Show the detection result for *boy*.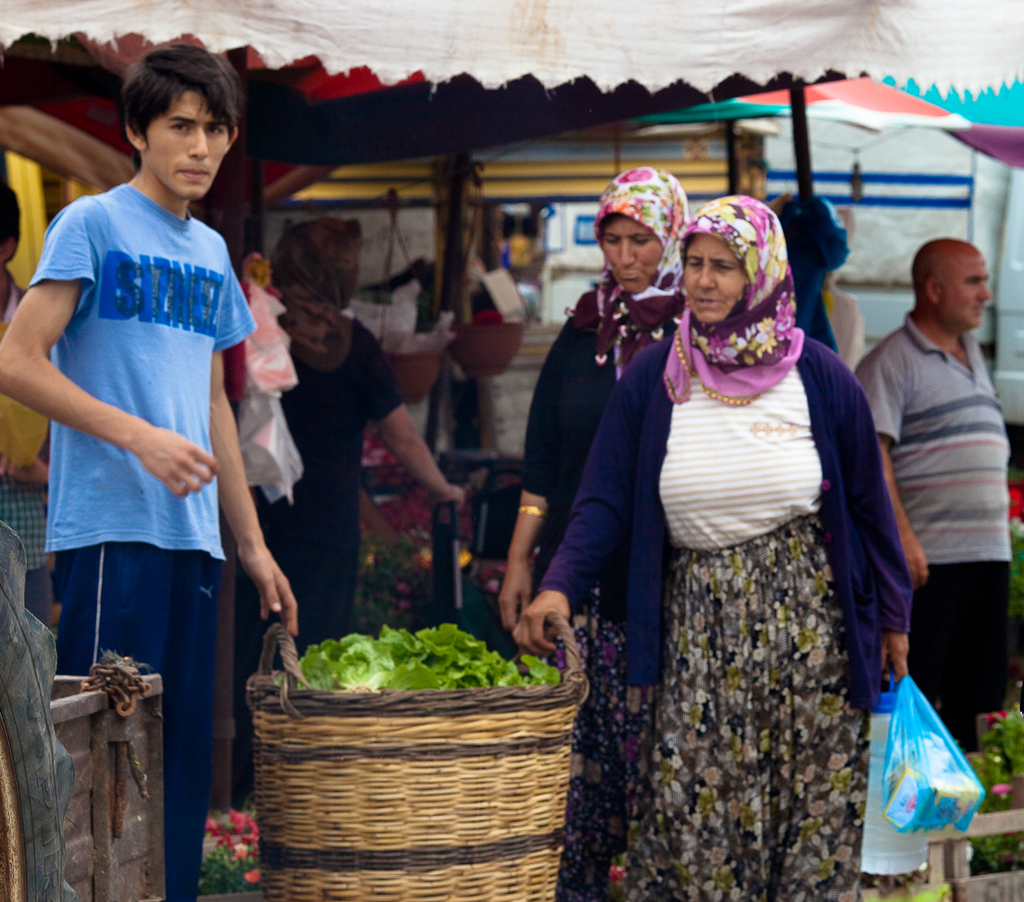
detection(12, 72, 287, 776).
